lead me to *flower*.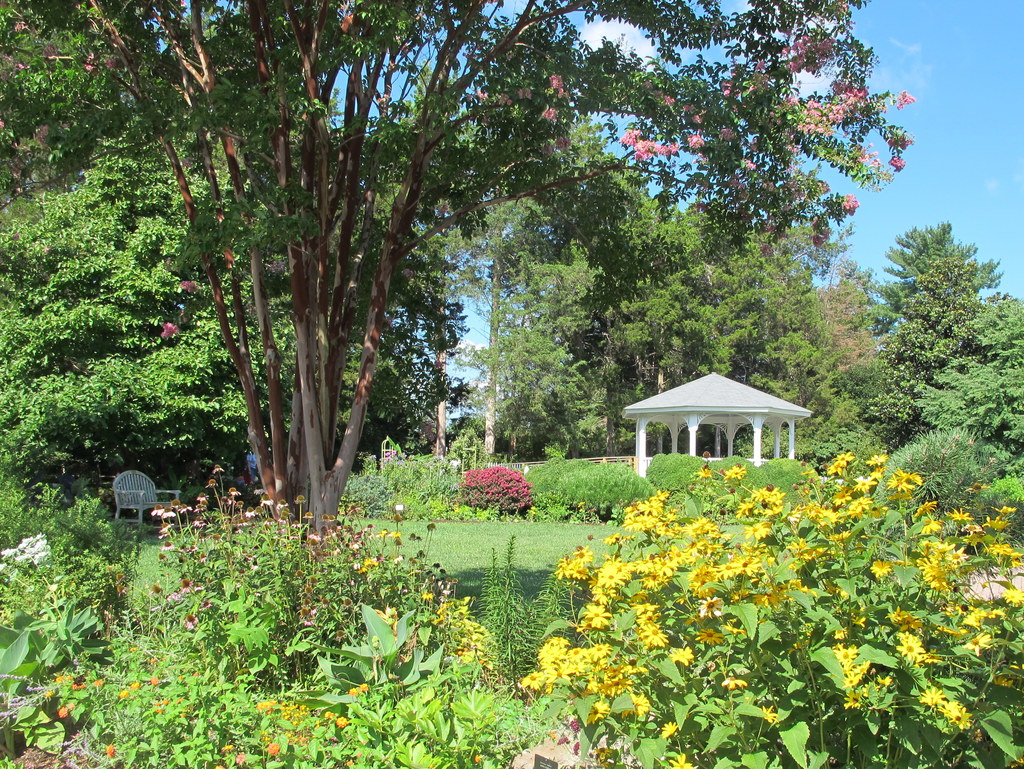
Lead to (159, 314, 177, 340).
